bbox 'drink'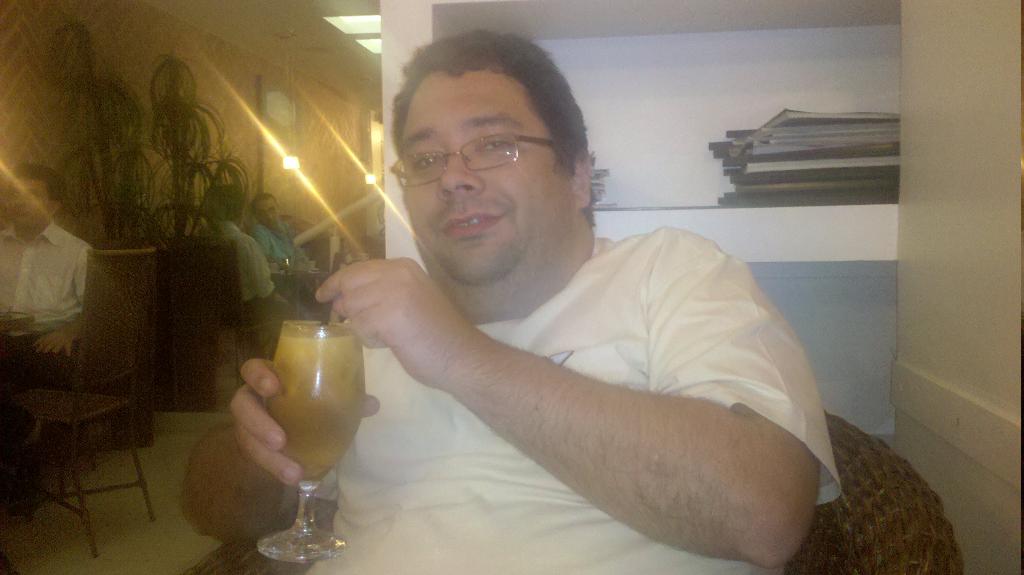
box(255, 320, 364, 538)
